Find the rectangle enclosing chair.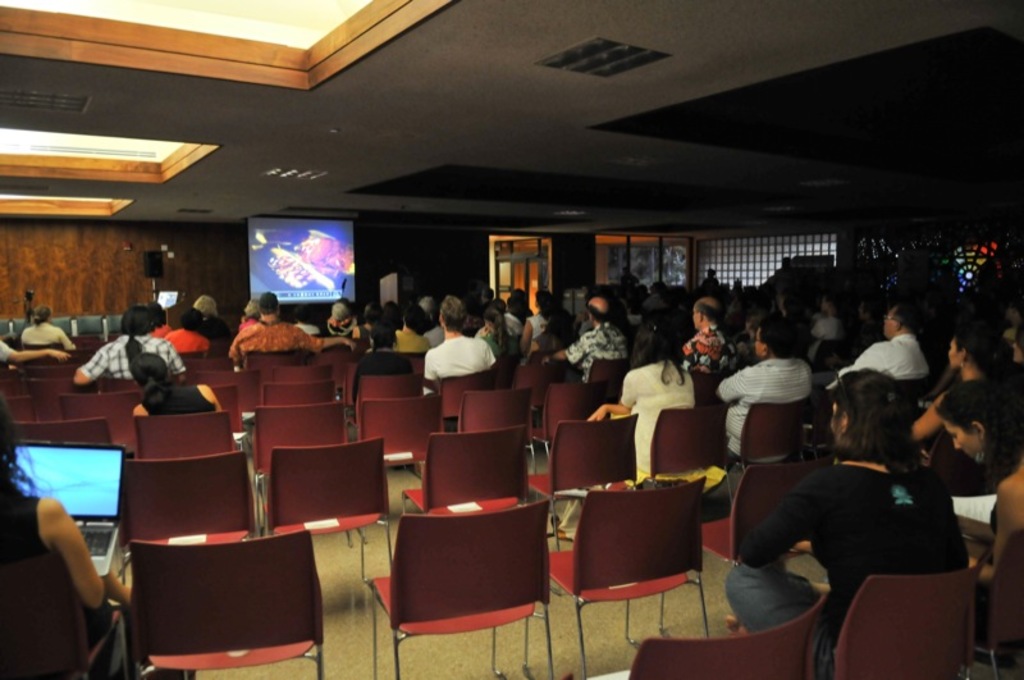
[0,368,22,389].
